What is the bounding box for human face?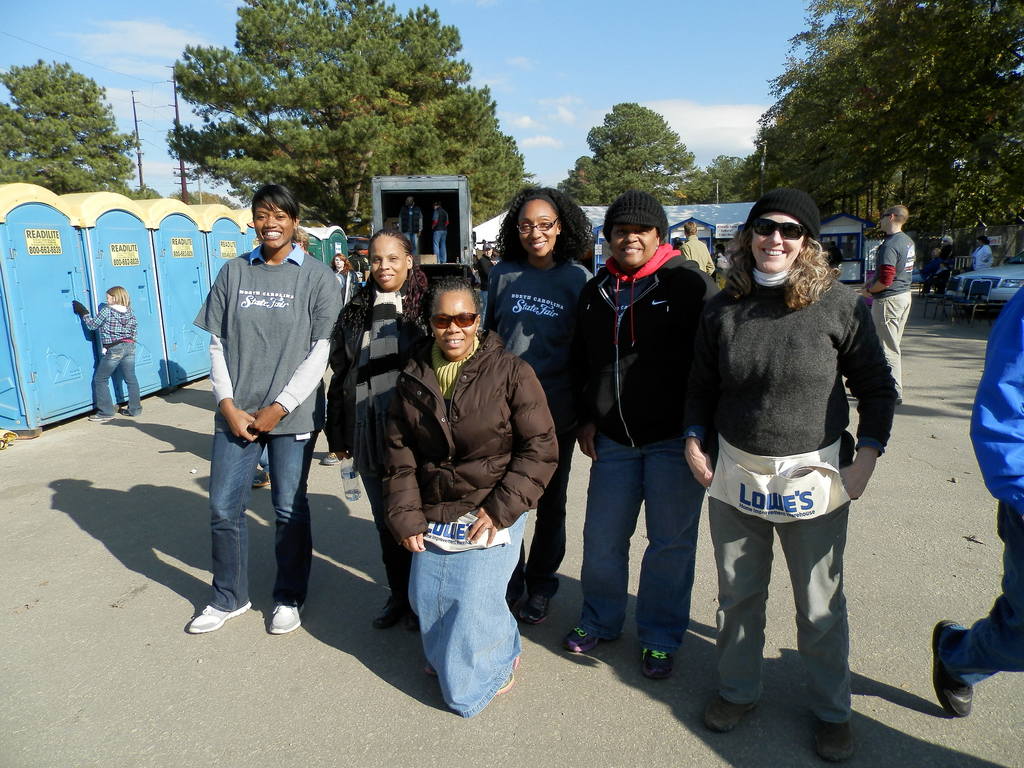
[610,223,652,269].
